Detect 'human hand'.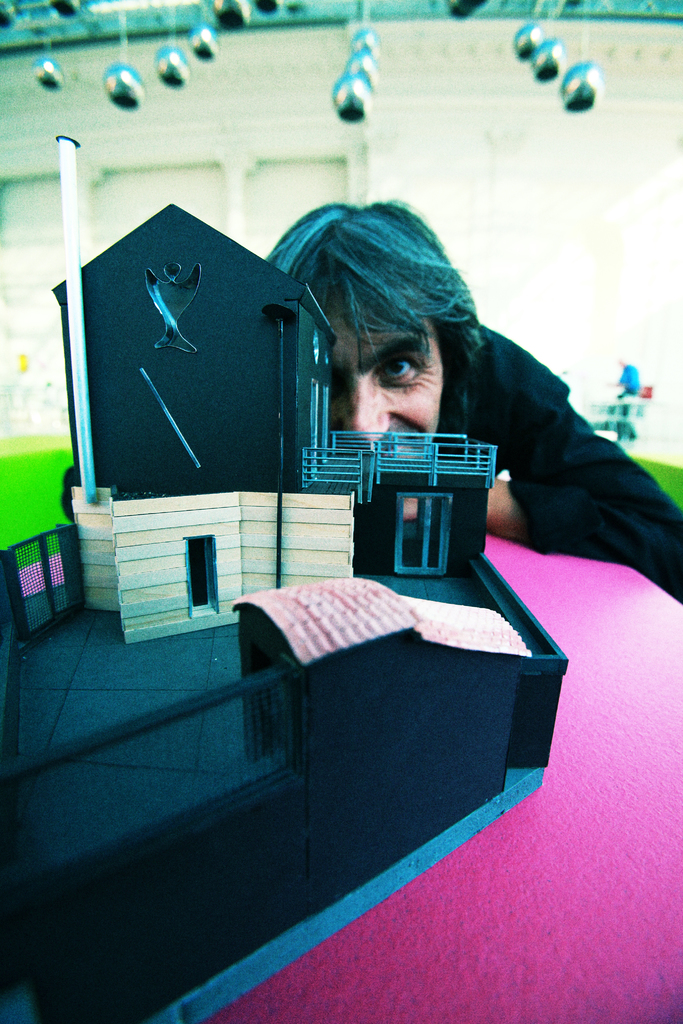
Detected at pyautogui.locateOnScreen(406, 498, 421, 524).
